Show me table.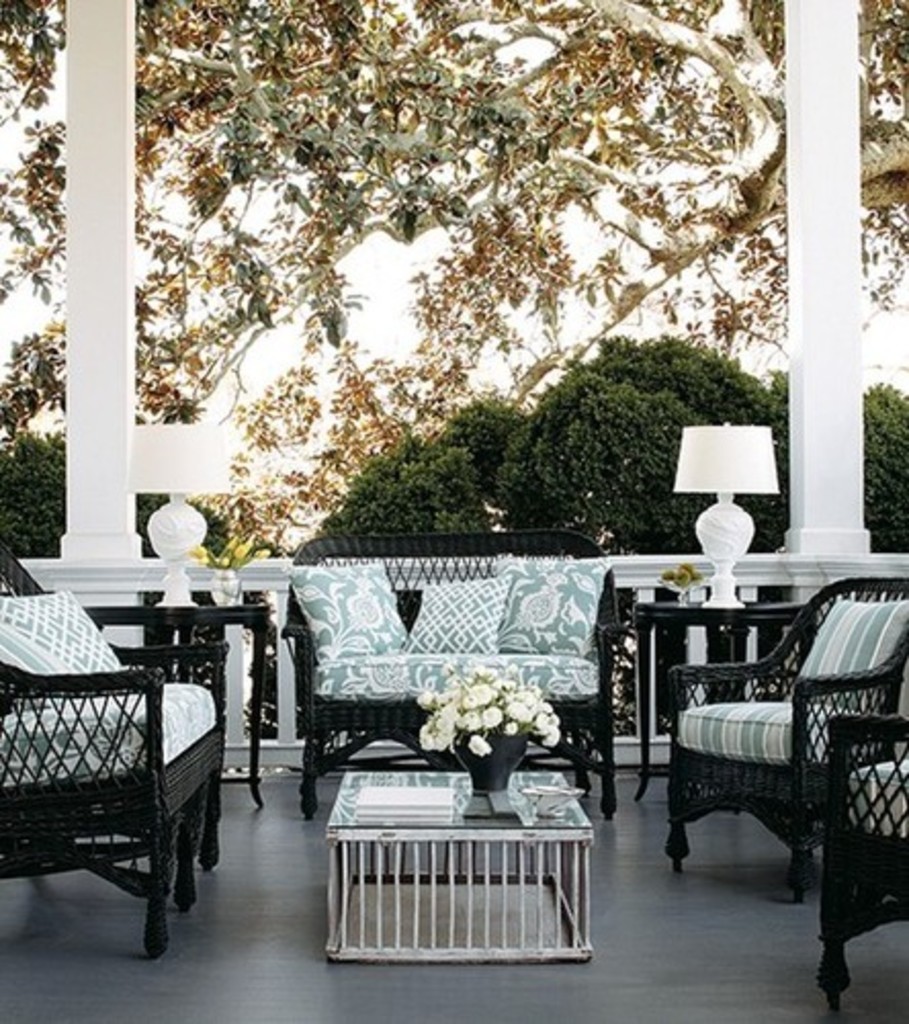
table is here: (x1=301, y1=782, x2=622, y2=975).
